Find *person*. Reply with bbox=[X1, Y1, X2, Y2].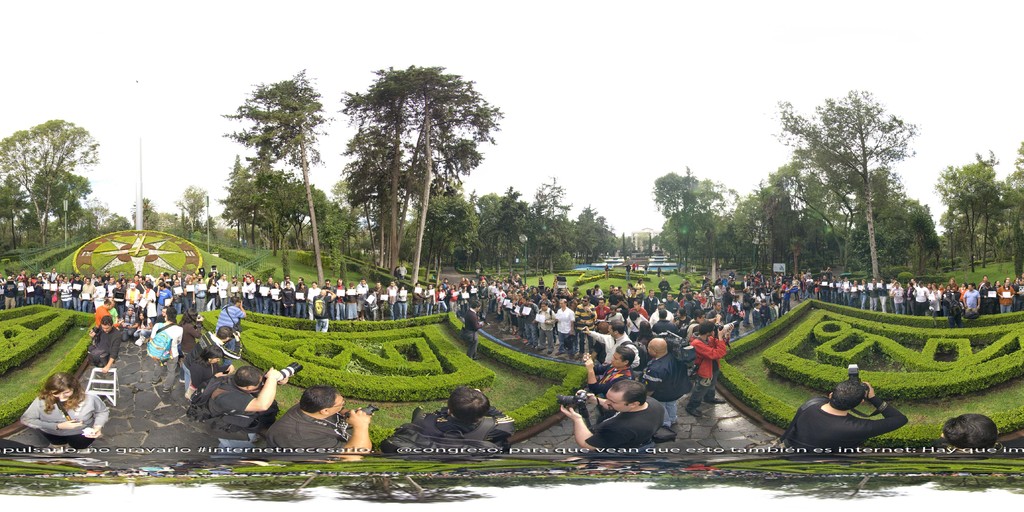
bbox=[14, 370, 106, 449].
